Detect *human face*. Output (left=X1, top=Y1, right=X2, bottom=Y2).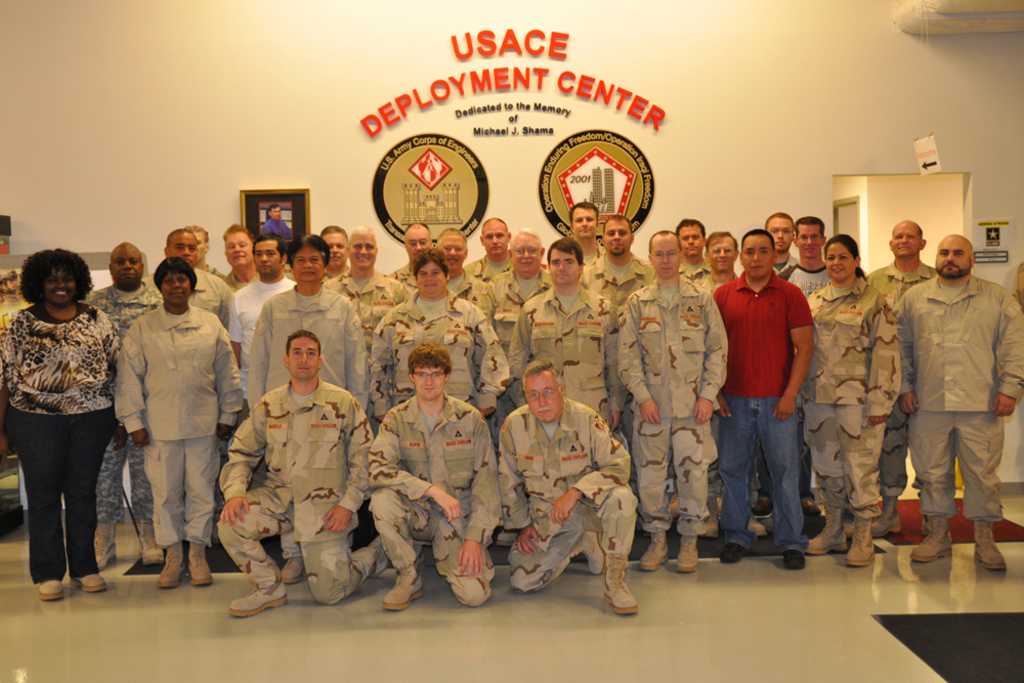
(left=441, top=237, right=463, bottom=268).
